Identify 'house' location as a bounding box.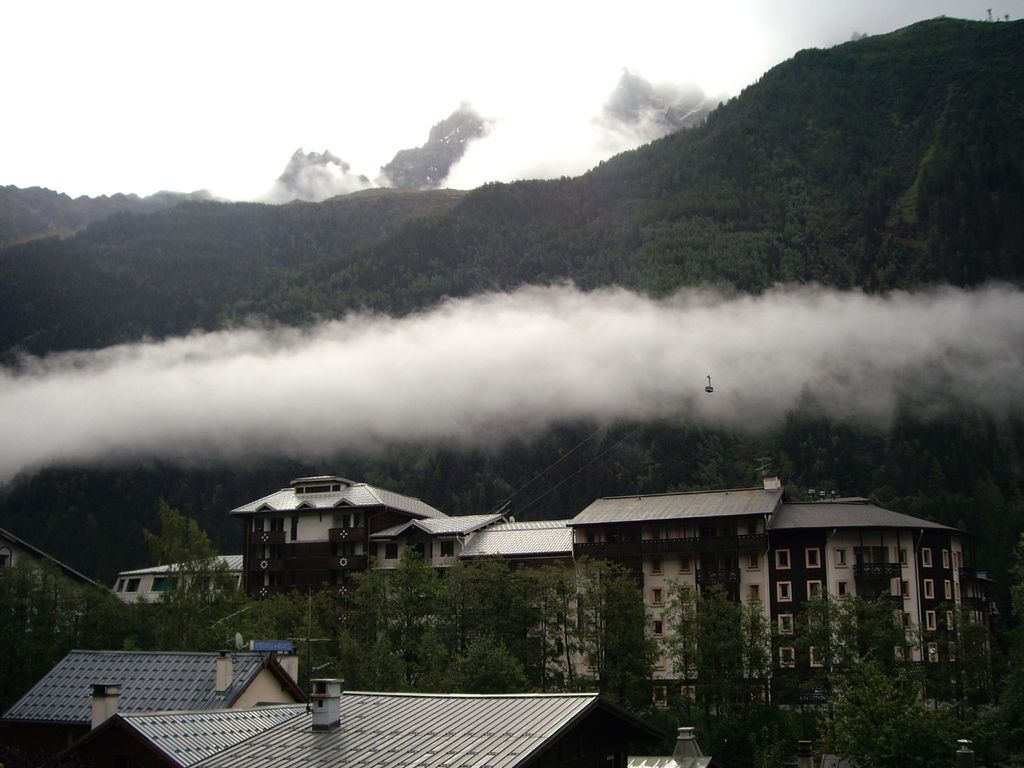
x1=337, y1=520, x2=465, y2=669.
